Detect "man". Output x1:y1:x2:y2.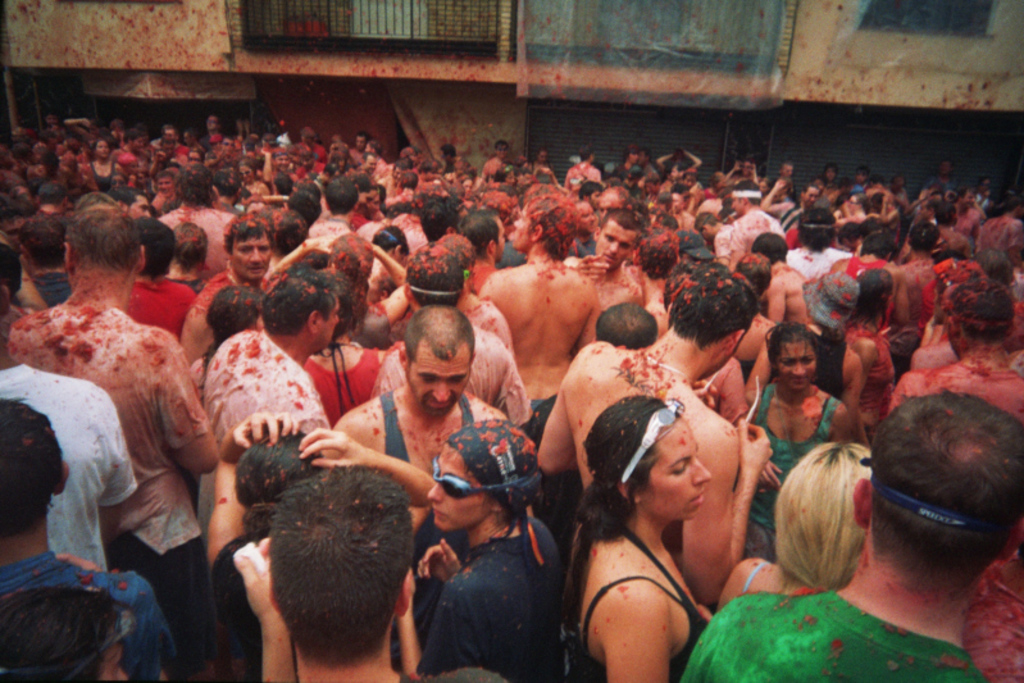
70:192:113:213.
